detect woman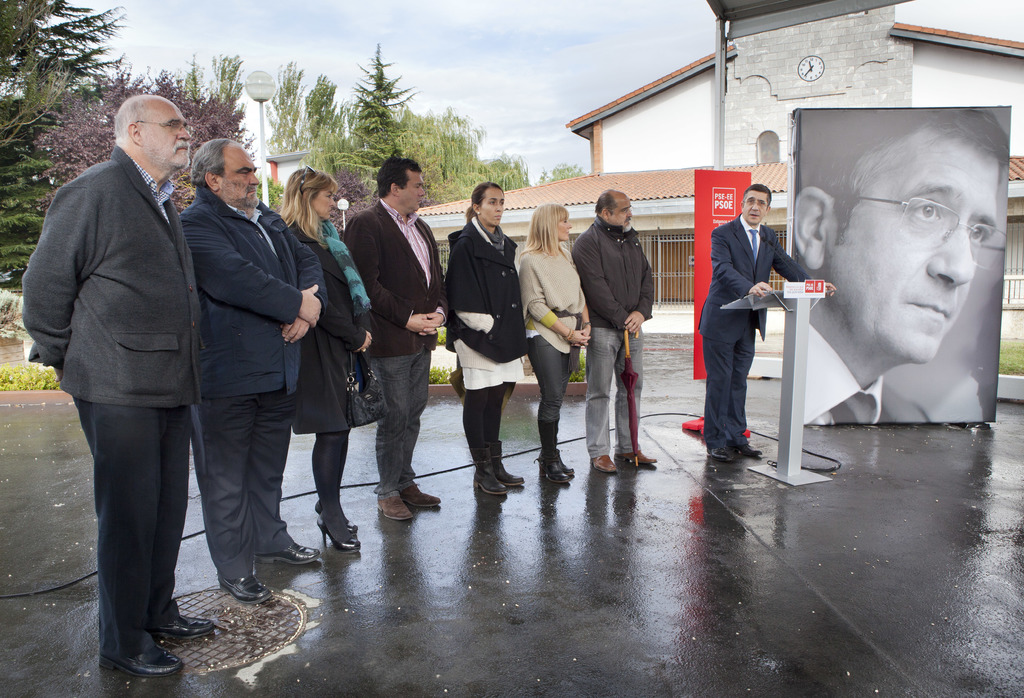
box=[447, 199, 535, 514]
